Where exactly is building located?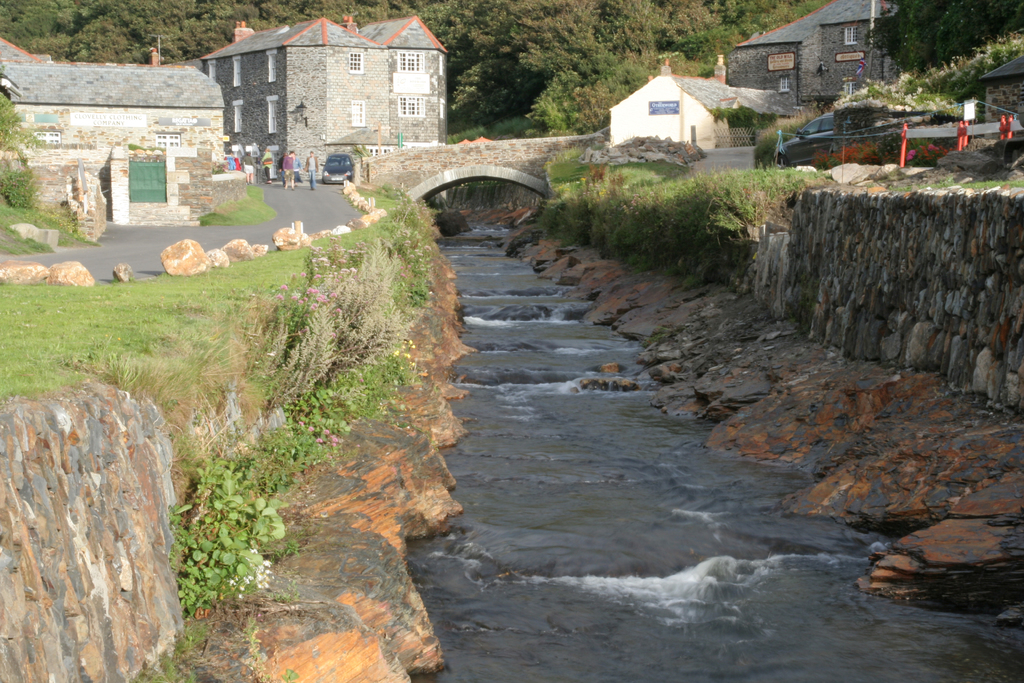
Its bounding box is BBox(0, 33, 228, 197).
